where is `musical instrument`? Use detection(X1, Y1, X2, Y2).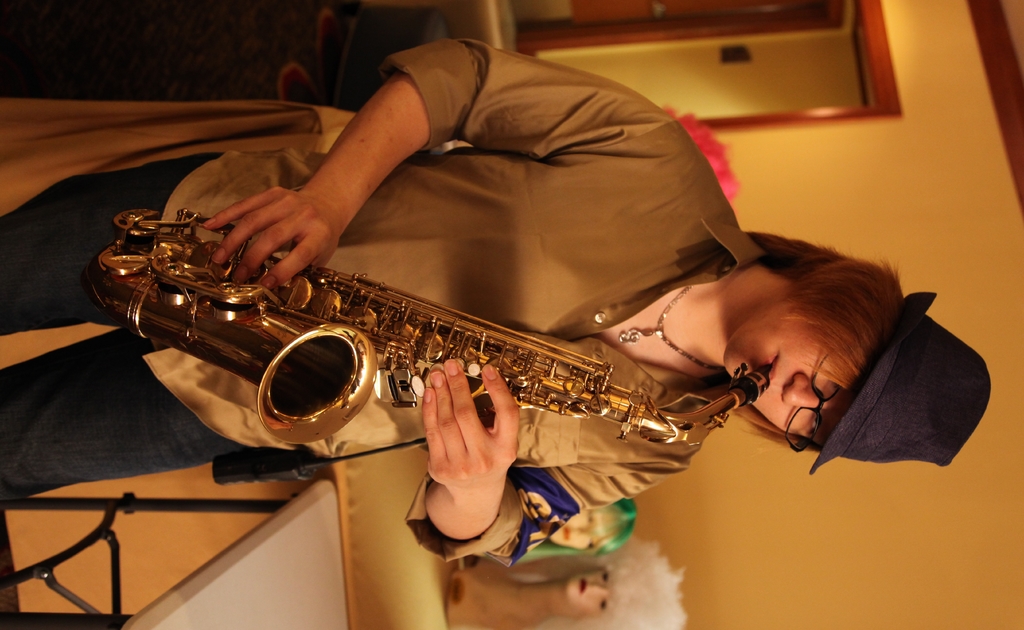
detection(72, 205, 780, 450).
